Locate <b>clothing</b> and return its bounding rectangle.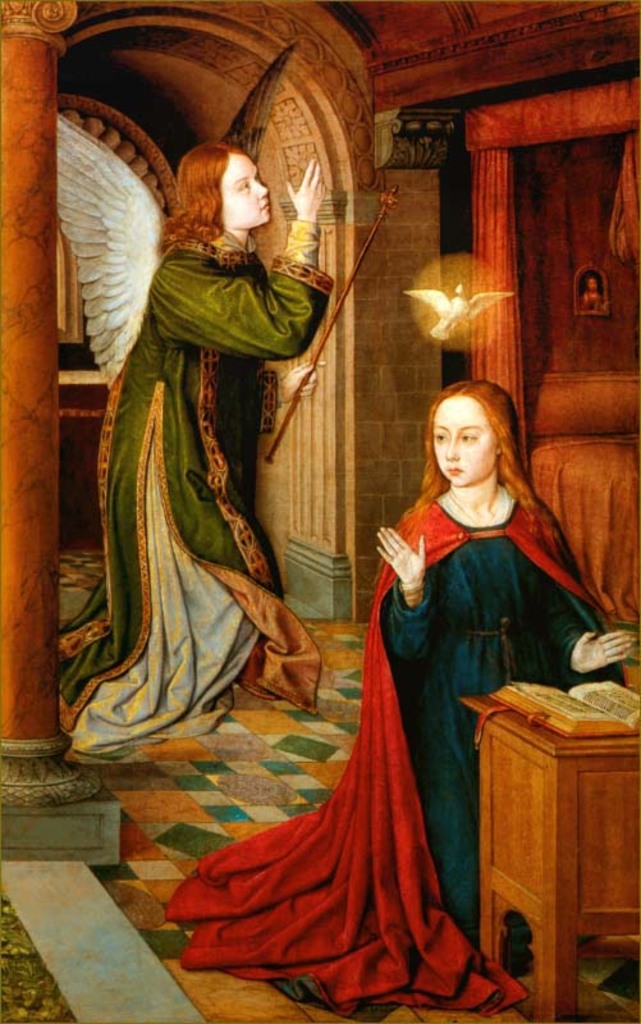
(157, 497, 628, 1023).
